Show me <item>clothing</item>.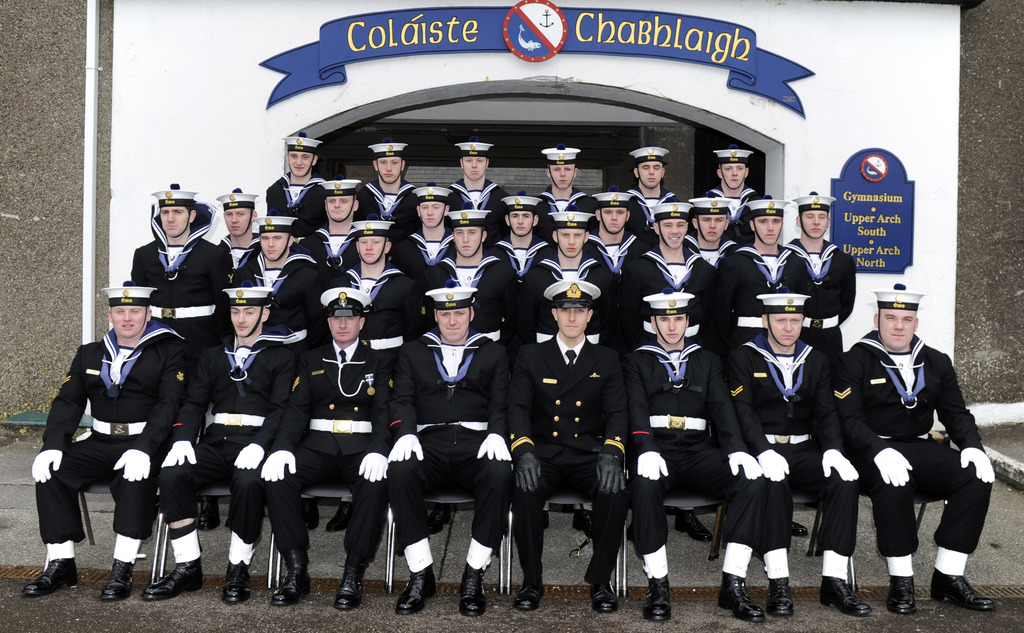
<item>clothing</item> is here: l=431, t=243, r=514, b=325.
